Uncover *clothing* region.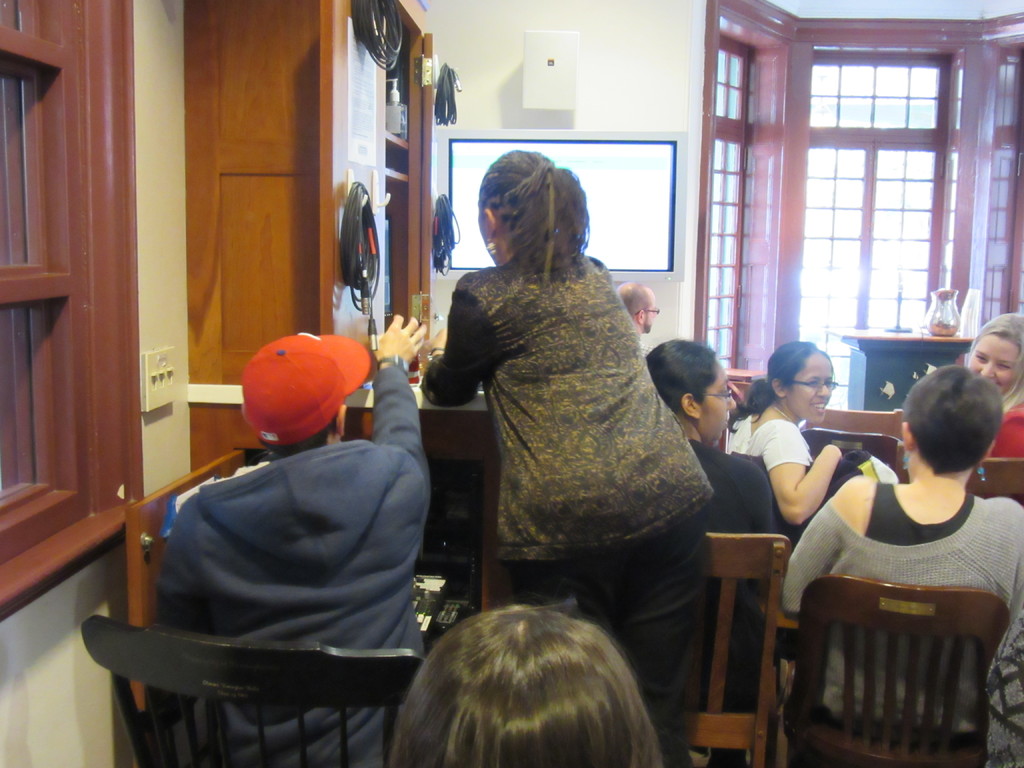
Uncovered: box(678, 436, 783, 767).
